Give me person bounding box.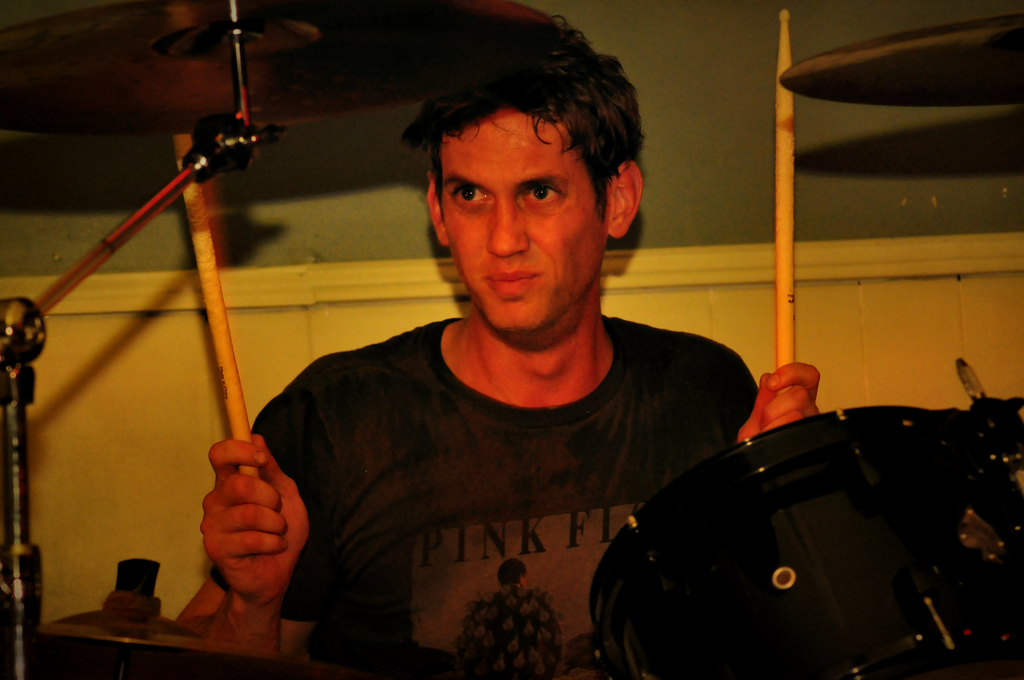
bbox=(182, 8, 837, 672).
